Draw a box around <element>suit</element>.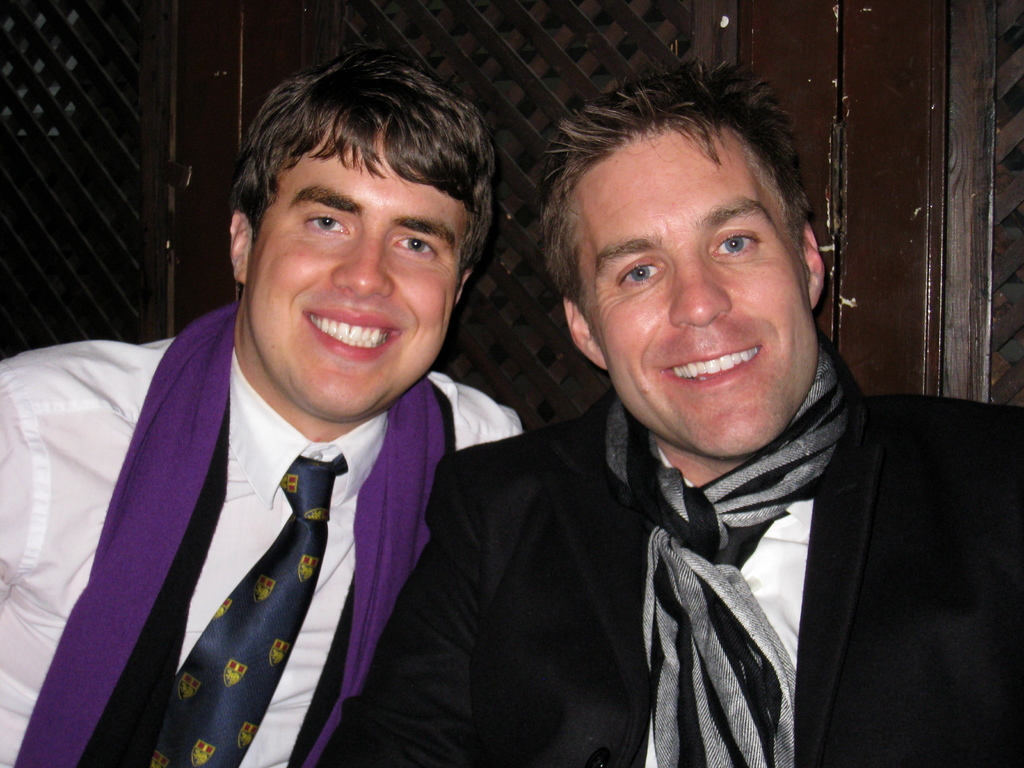
(219, 143, 895, 767).
